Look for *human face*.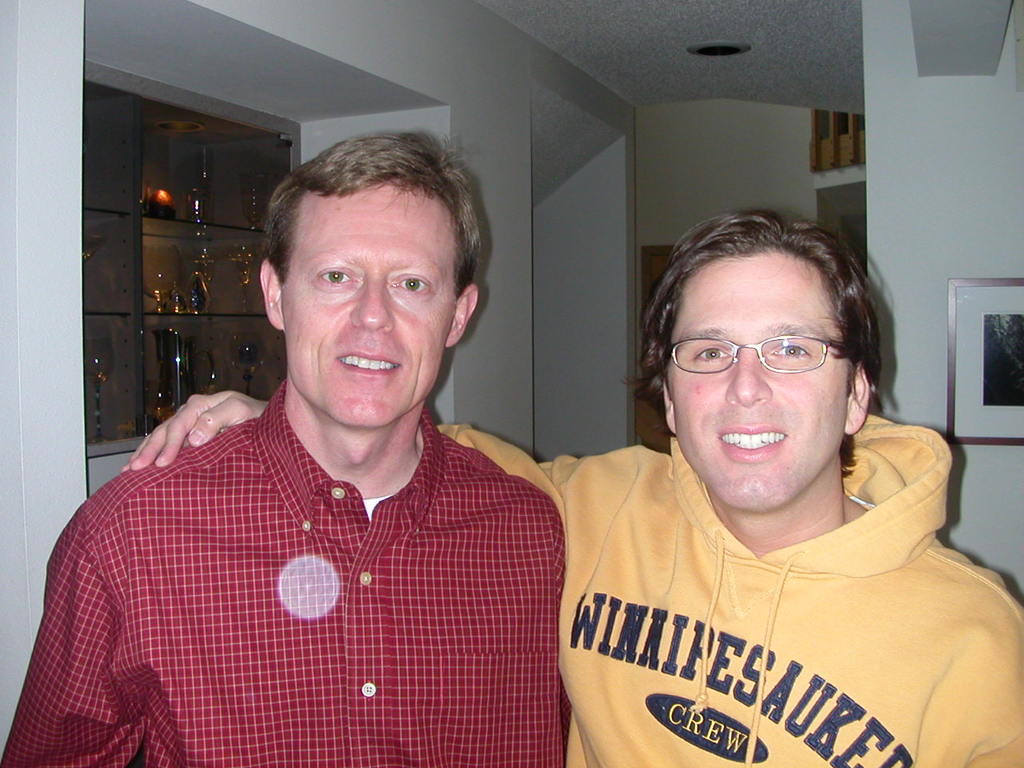
Found: <region>282, 185, 455, 429</region>.
